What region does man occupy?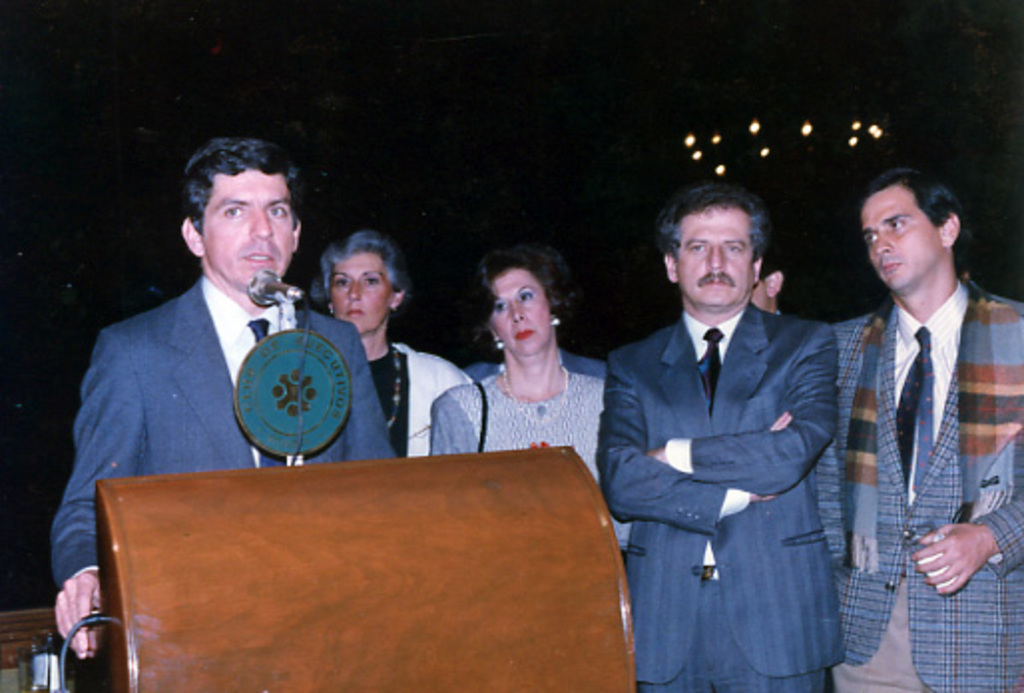
box(827, 167, 1022, 691).
